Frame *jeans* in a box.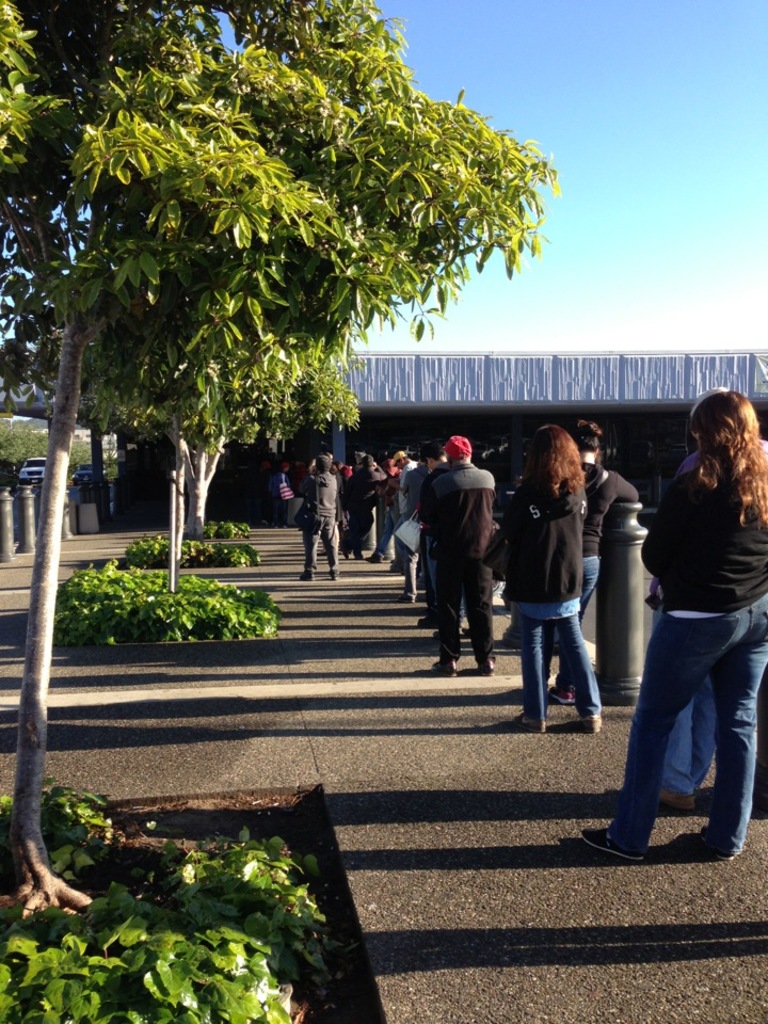
(x1=626, y1=609, x2=751, y2=862).
